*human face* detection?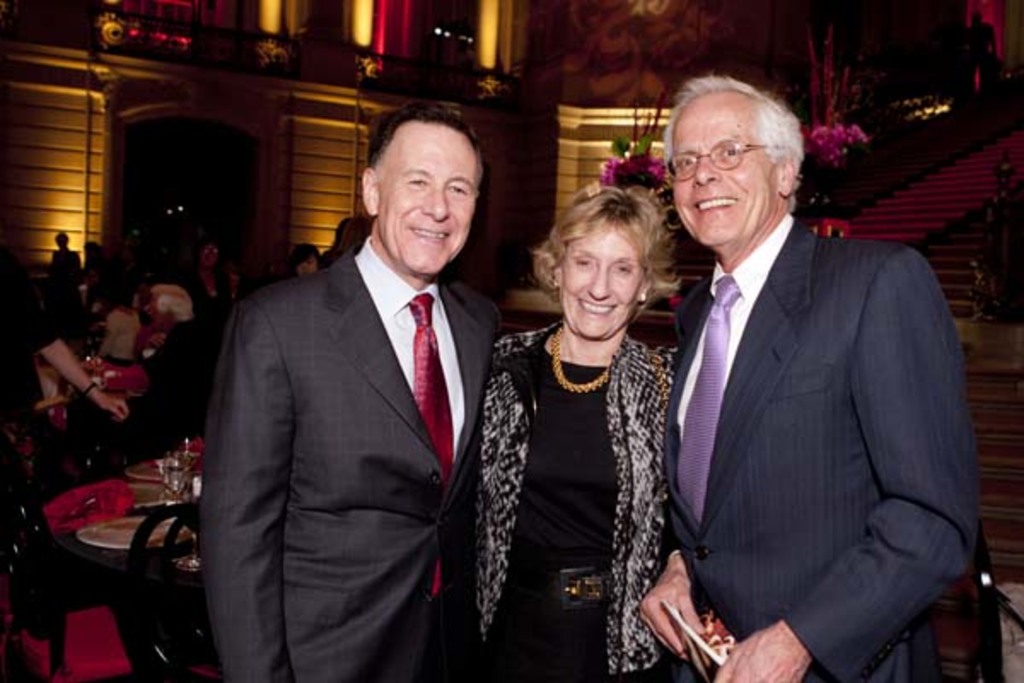
(560, 234, 637, 330)
